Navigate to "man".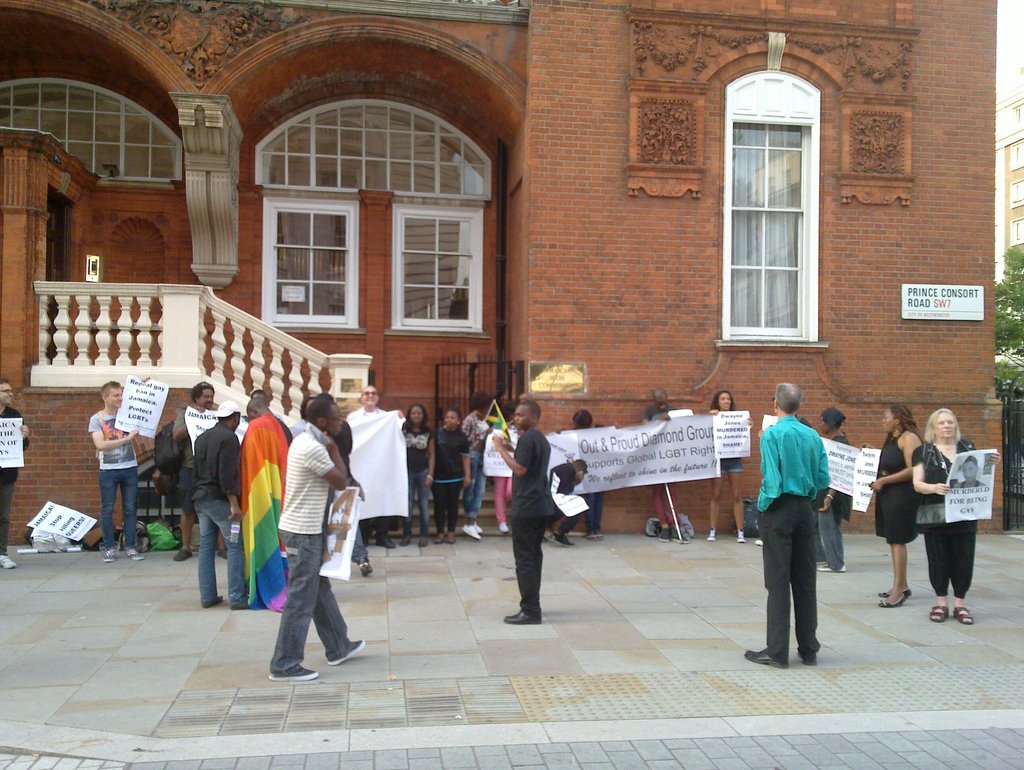
Navigation target: l=643, t=389, r=687, b=548.
